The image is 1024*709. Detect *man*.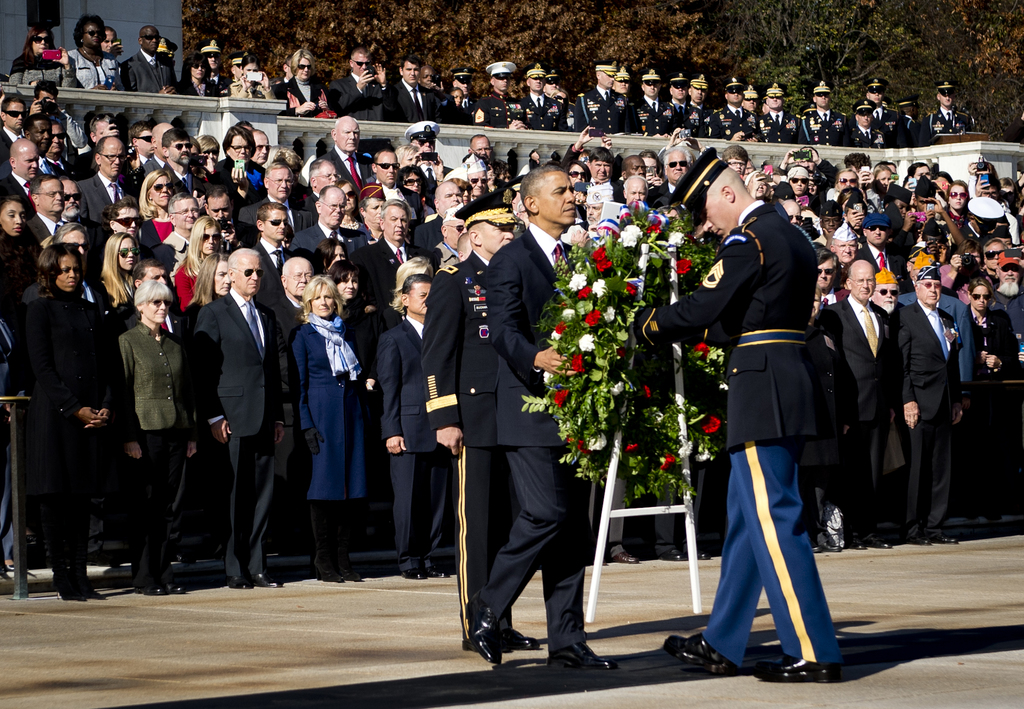
Detection: Rect(563, 64, 634, 143).
